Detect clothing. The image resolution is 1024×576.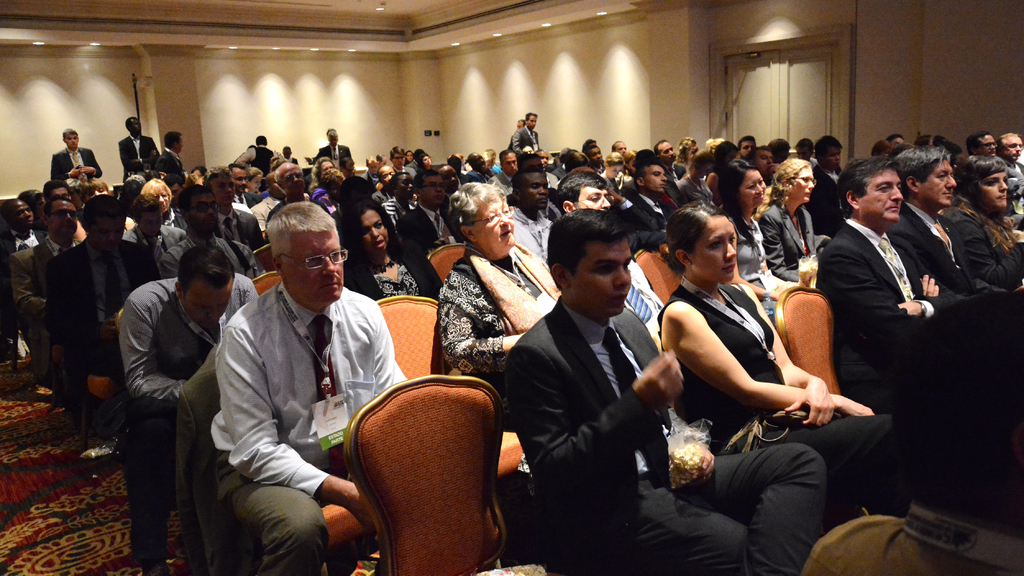
(x1=806, y1=501, x2=1023, y2=575).
